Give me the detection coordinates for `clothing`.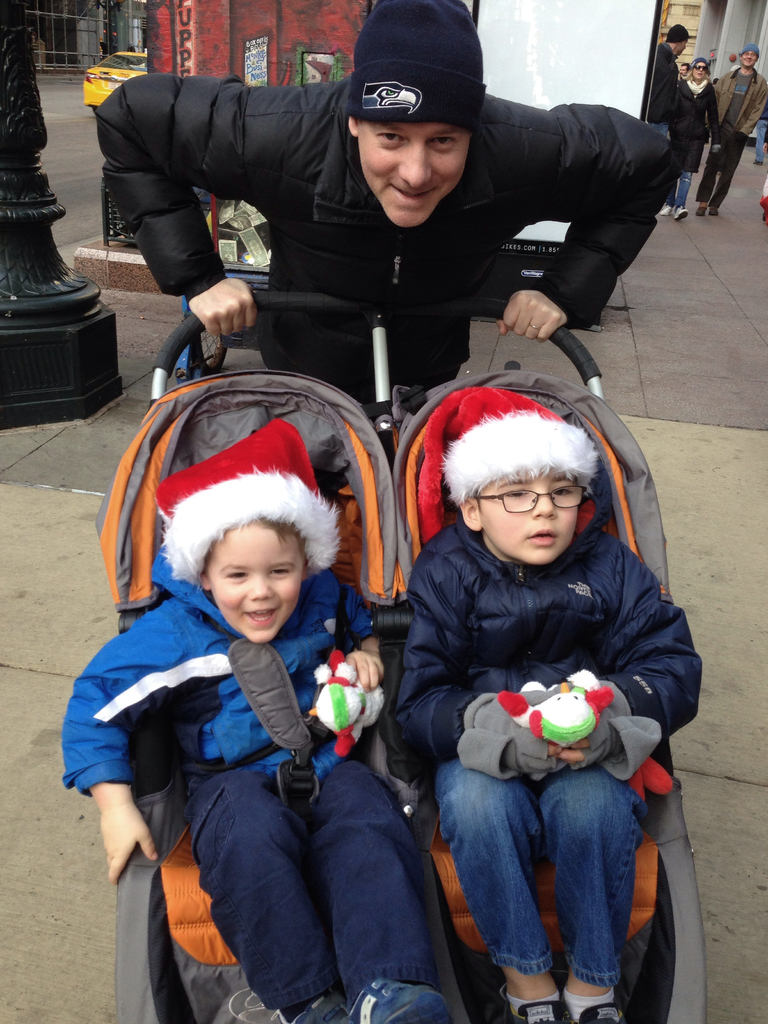
l=384, t=519, r=706, b=986.
